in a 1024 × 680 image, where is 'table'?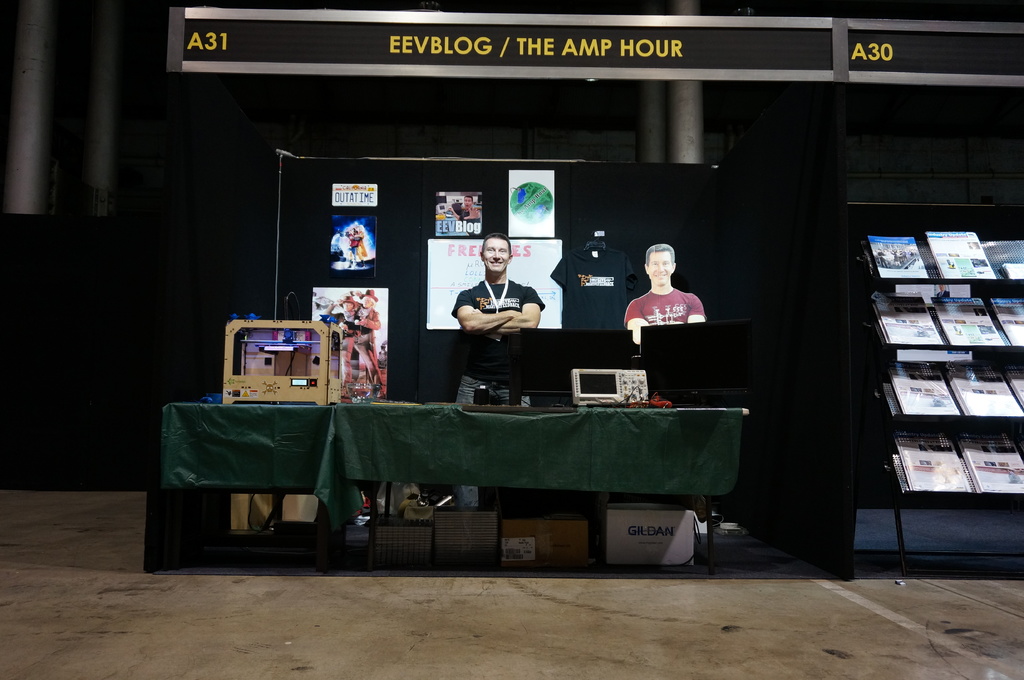
x1=150, y1=403, x2=333, y2=574.
